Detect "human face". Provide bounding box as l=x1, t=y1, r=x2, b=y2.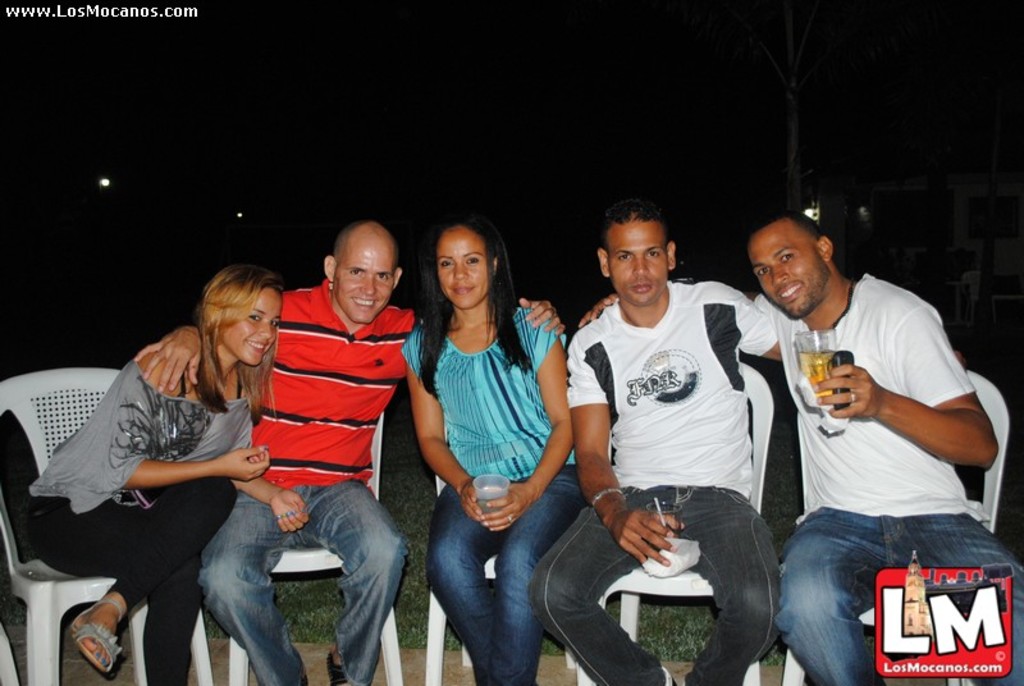
l=611, t=223, r=667, b=305.
